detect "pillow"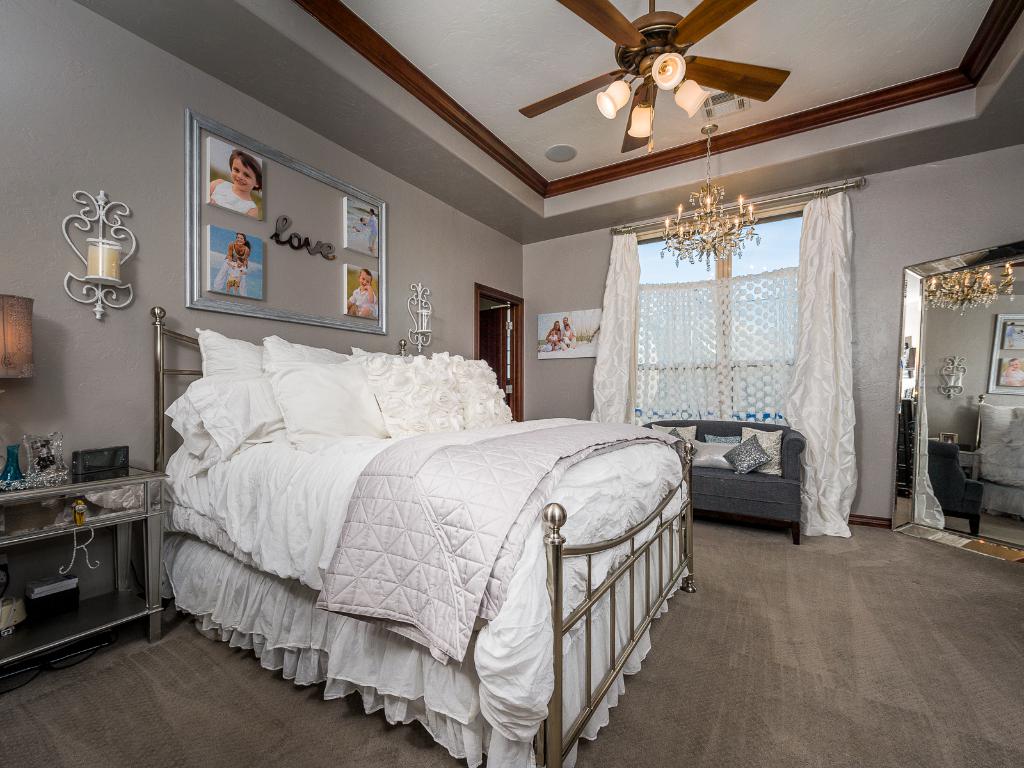
rect(720, 428, 771, 475)
